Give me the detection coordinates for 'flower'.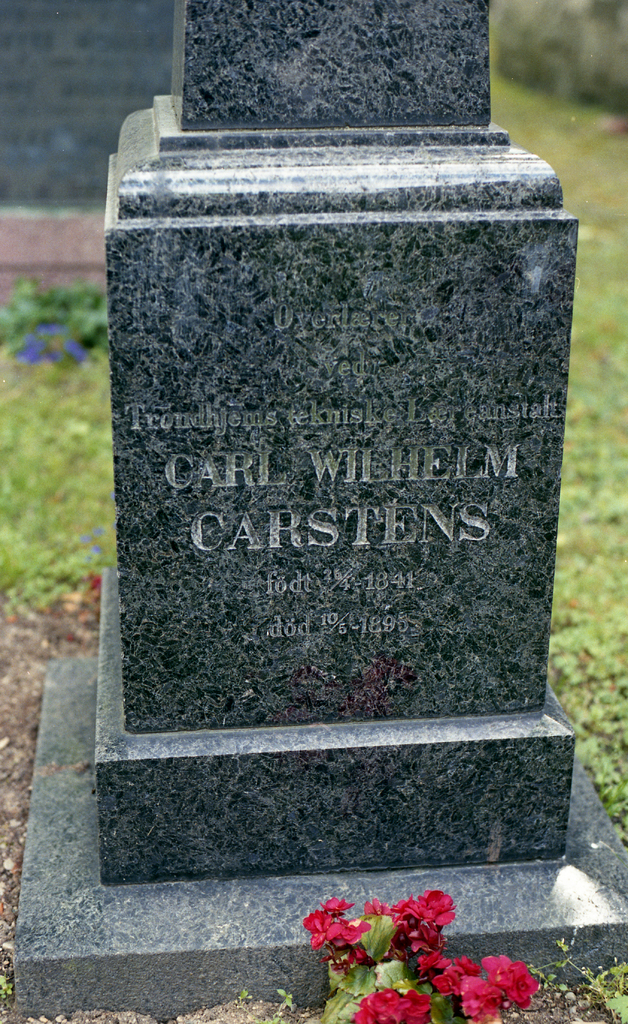
pyautogui.locateOnScreen(301, 908, 336, 952).
